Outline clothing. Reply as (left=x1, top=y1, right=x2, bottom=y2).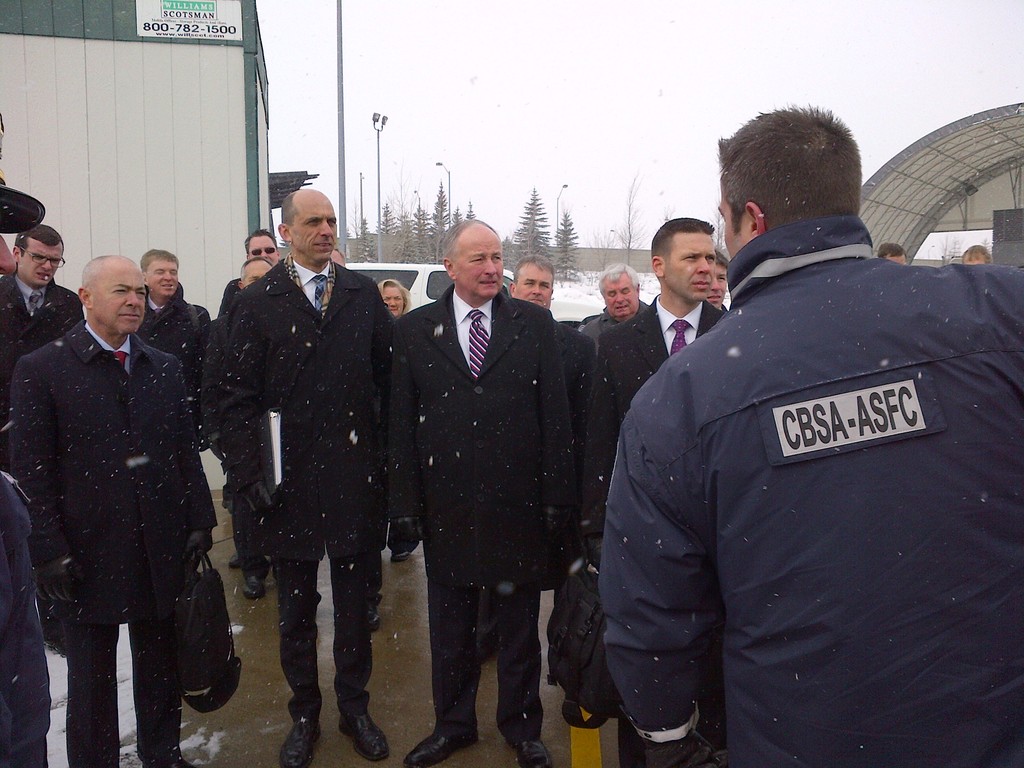
(left=580, top=294, right=659, bottom=349).
